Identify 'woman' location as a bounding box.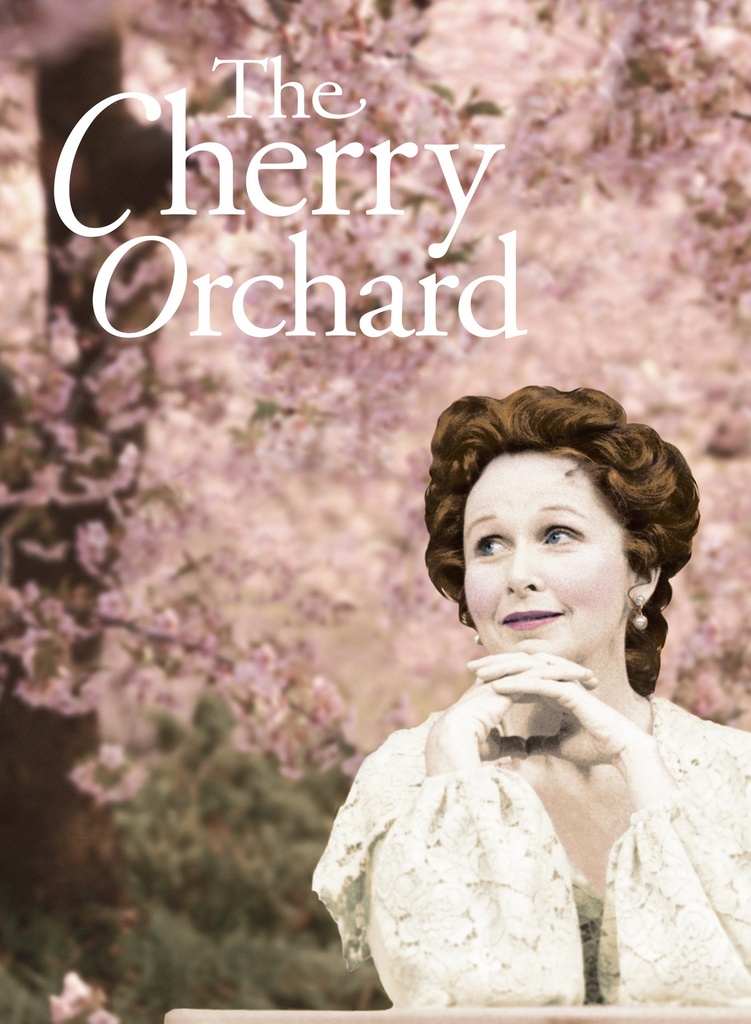
<region>284, 358, 742, 1010</region>.
